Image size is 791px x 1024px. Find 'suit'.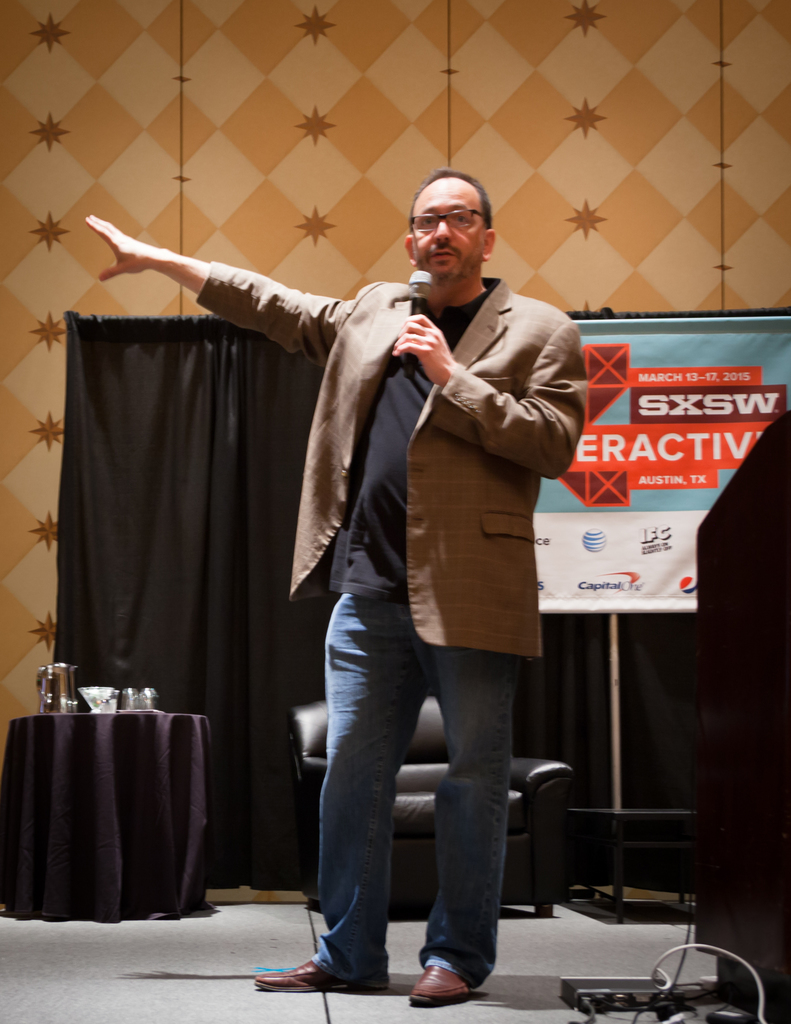
<region>192, 262, 587, 662</region>.
